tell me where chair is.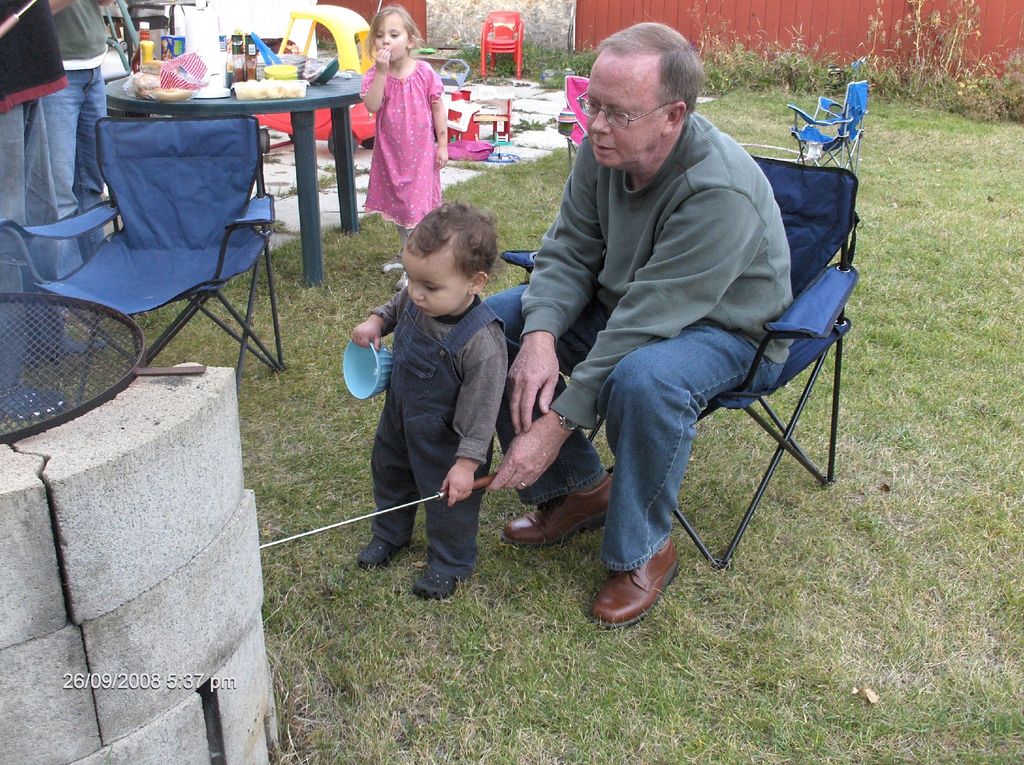
chair is at <region>504, 156, 858, 623</region>.
